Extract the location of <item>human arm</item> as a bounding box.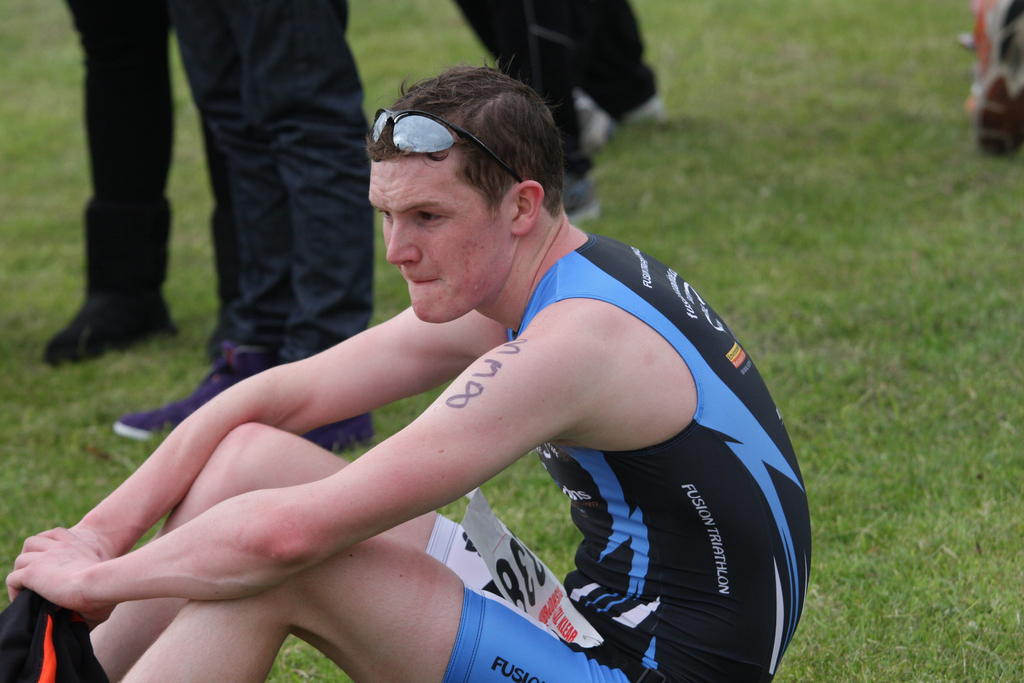
rect(1, 277, 527, 644).
